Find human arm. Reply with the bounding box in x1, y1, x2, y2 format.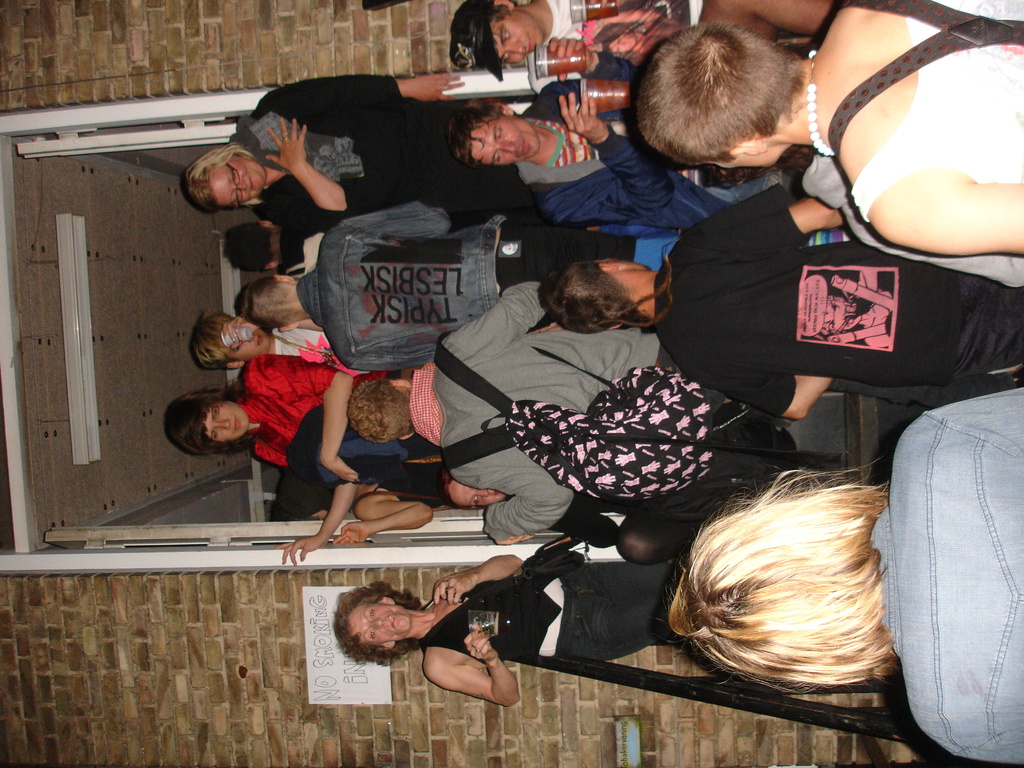
523, 88, 676, 225.
